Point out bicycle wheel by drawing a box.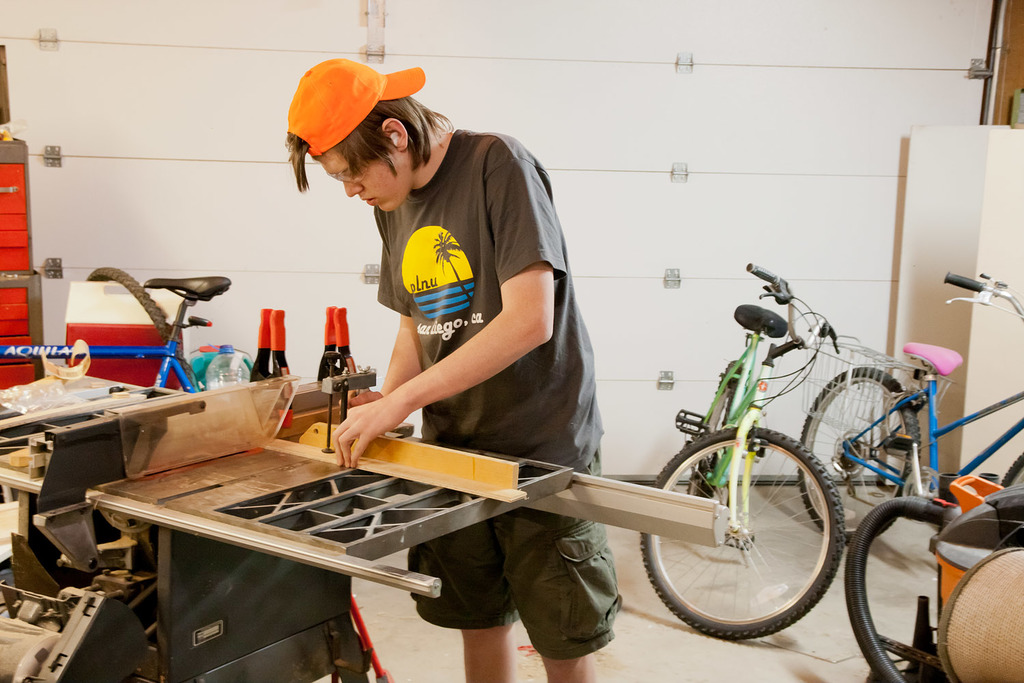
bbox=[685, 358, 740, 499].
